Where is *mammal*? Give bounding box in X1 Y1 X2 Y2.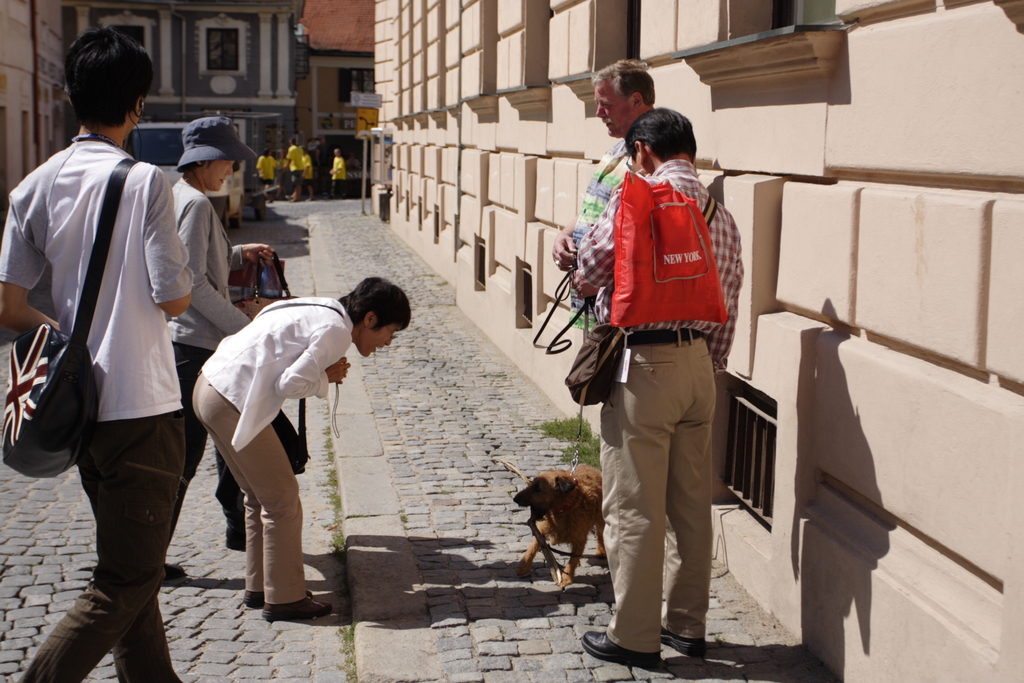
579 101 746 663.
